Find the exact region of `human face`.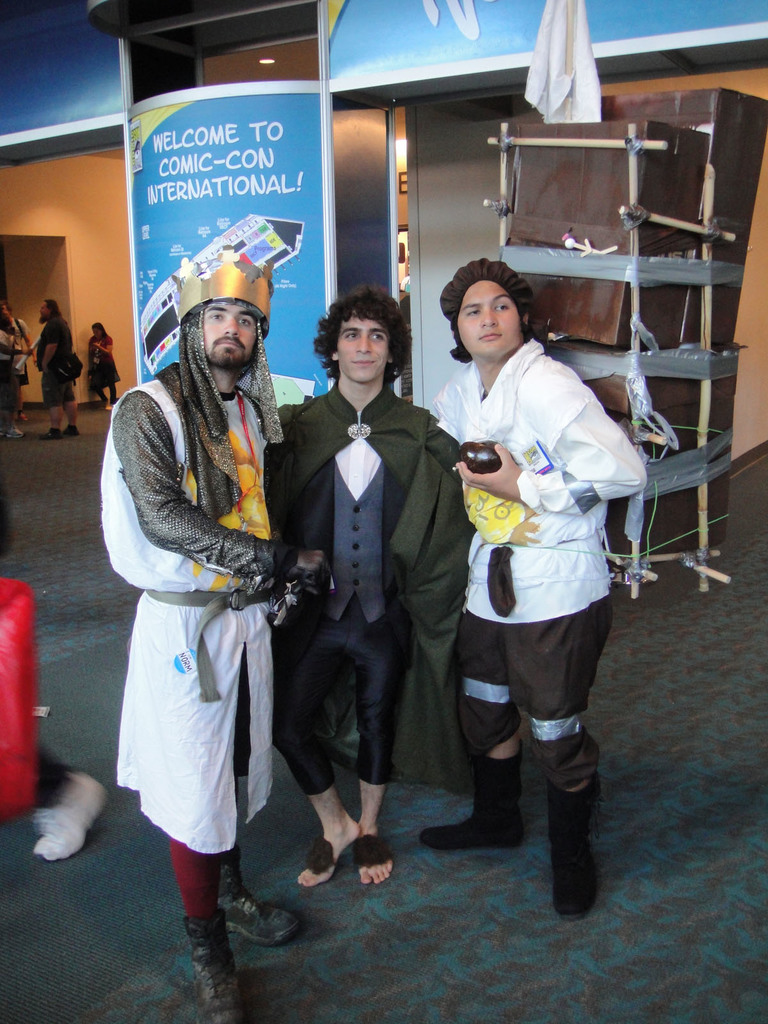
Exact region: region(458, 279, 522, 362).
